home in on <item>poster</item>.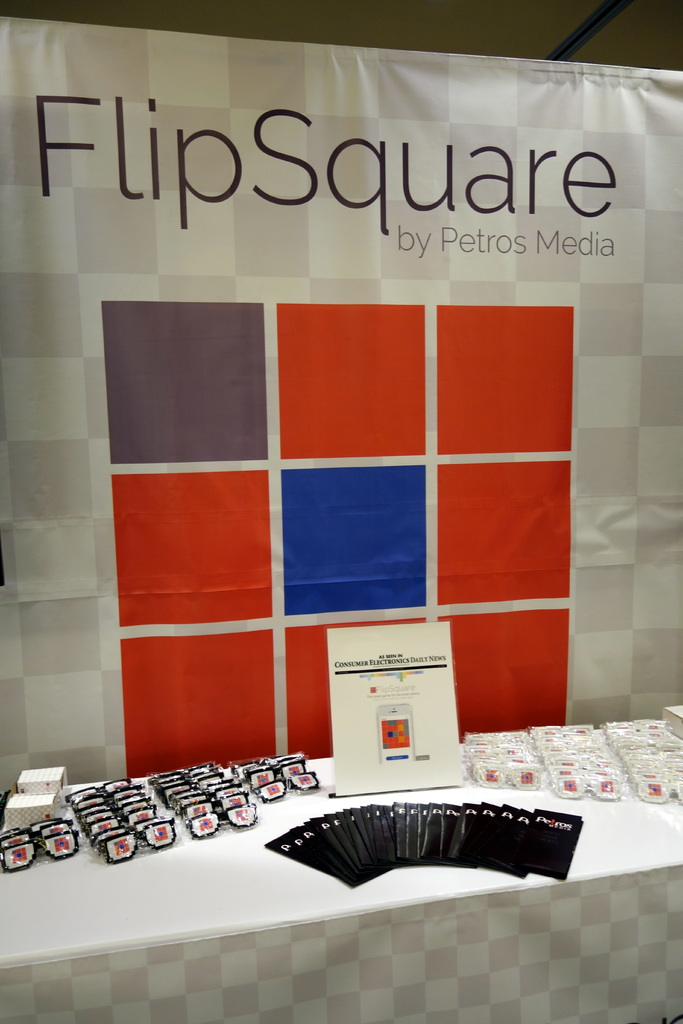
Homed in at crop(0, 3, 682, 1023).
